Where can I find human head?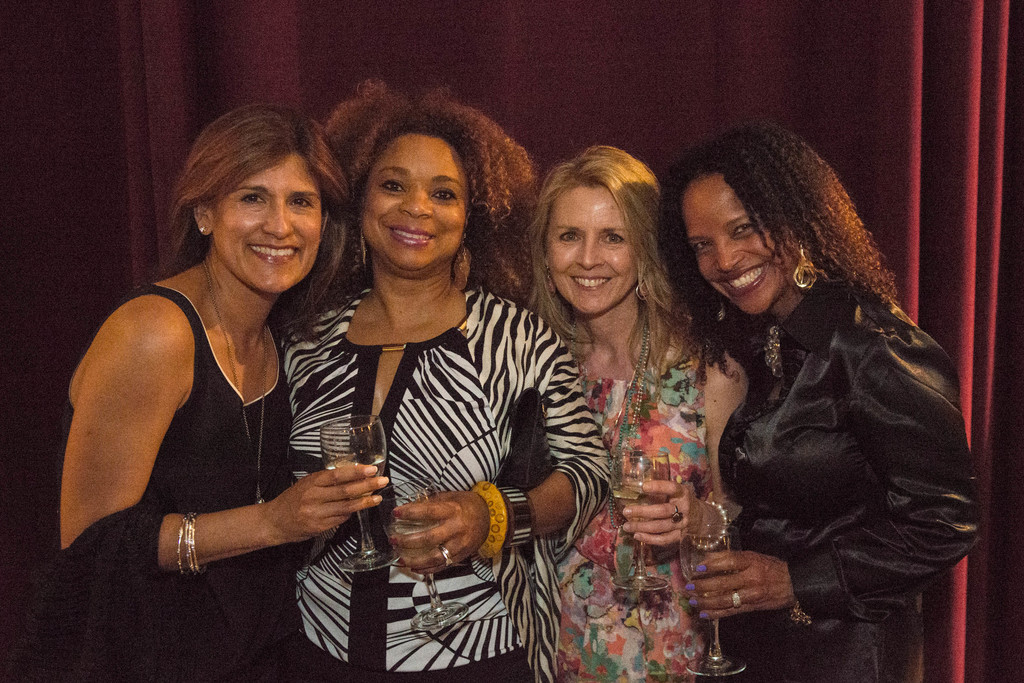
You can find it at crop(529, 147, 675, 305).
